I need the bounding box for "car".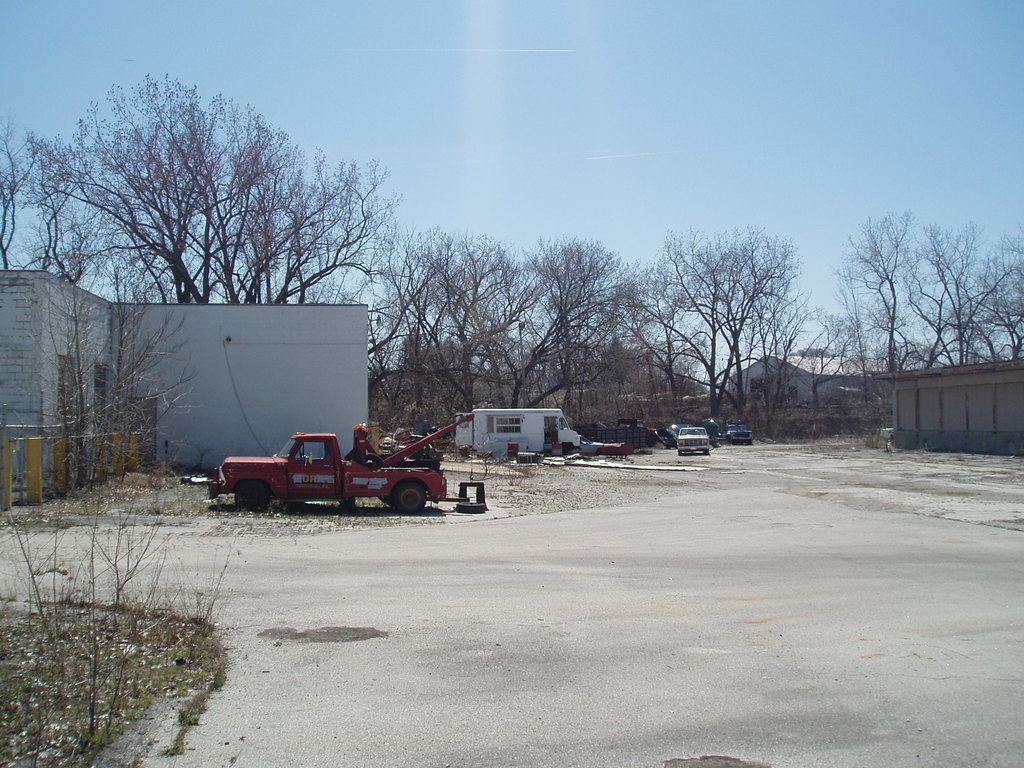
Here it is: <bbox>652, 420, 719, 449</bbox>.
